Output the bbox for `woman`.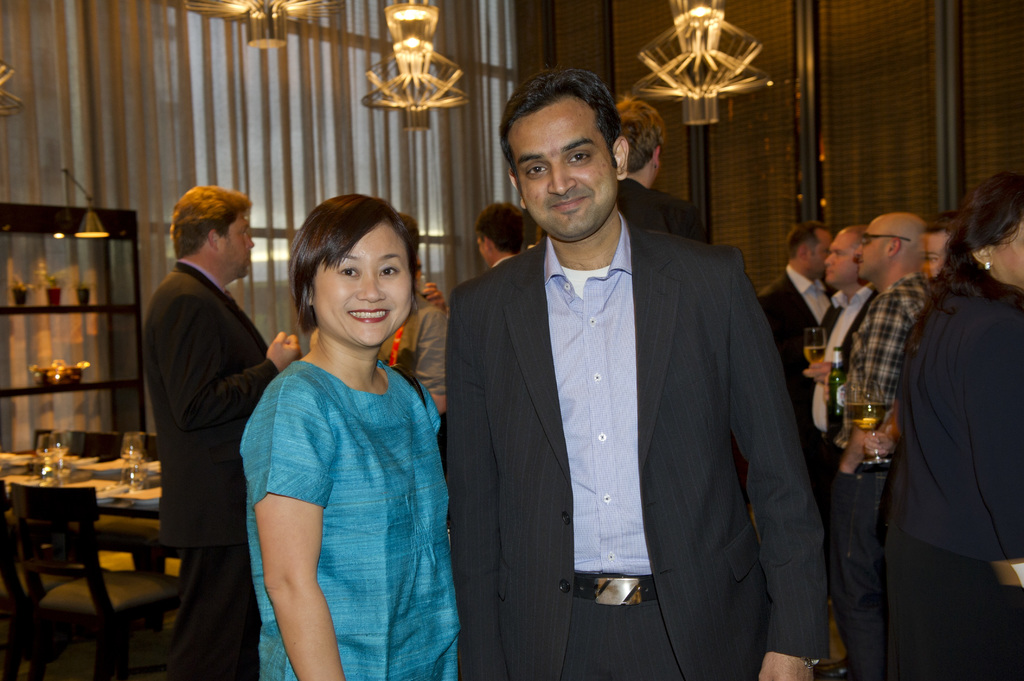
<bbox>874, 172, 1023, 680</bbox>.
